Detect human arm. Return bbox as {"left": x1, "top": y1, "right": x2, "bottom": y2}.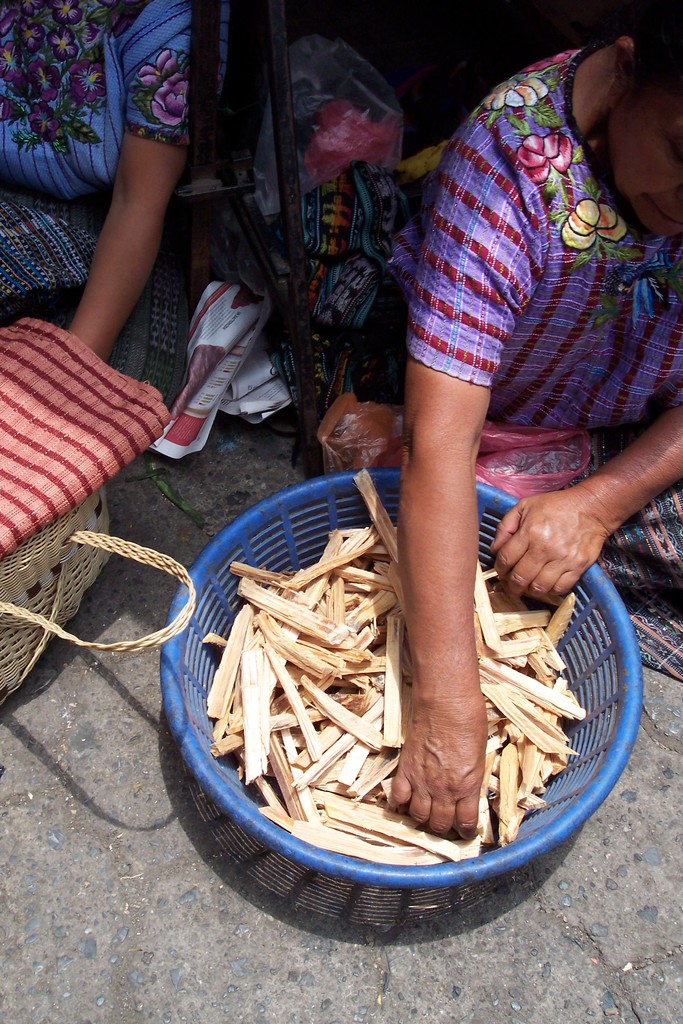
{"left": 377, "top": 102, "right": 551, "bottom": 837}.
